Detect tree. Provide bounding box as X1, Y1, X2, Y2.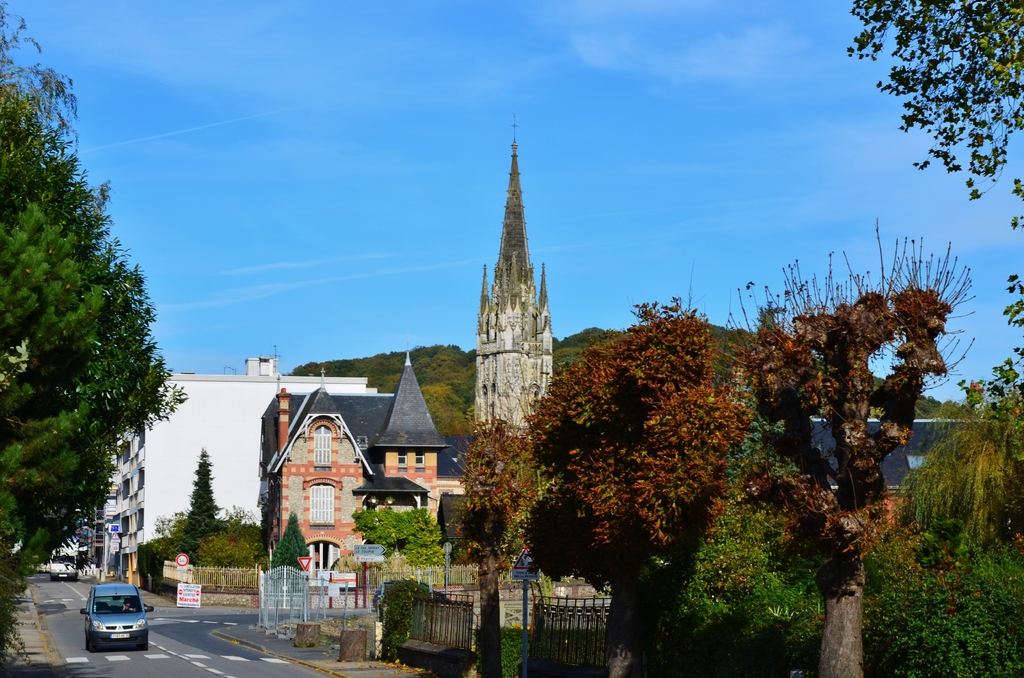
843, 0, 1023, 197.
